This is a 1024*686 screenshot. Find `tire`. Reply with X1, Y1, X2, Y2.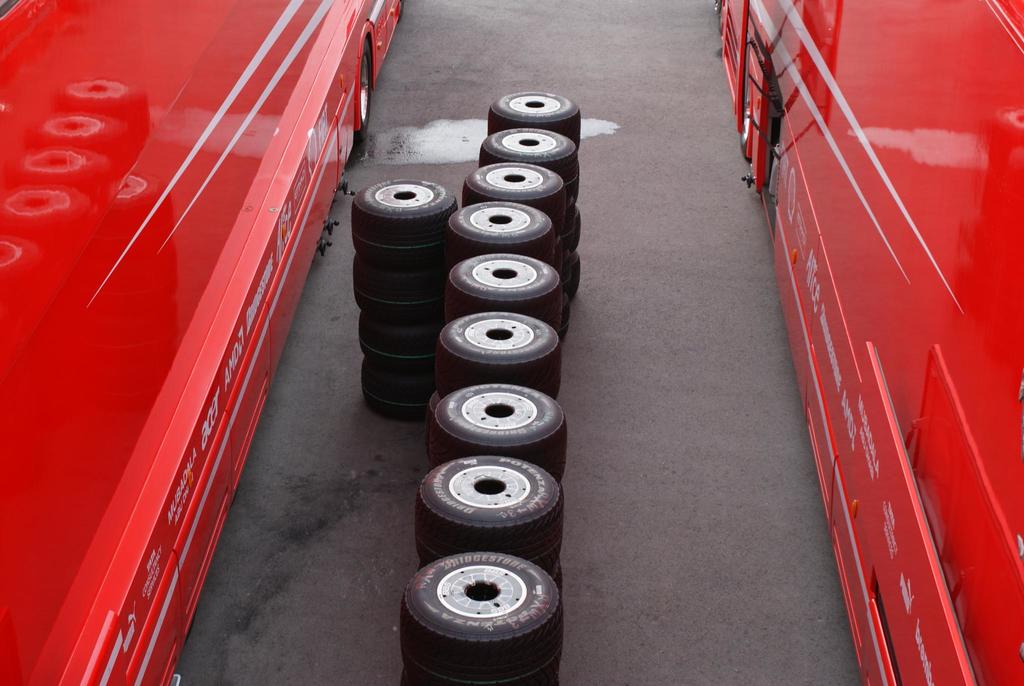
484, 129, 582, 188.
